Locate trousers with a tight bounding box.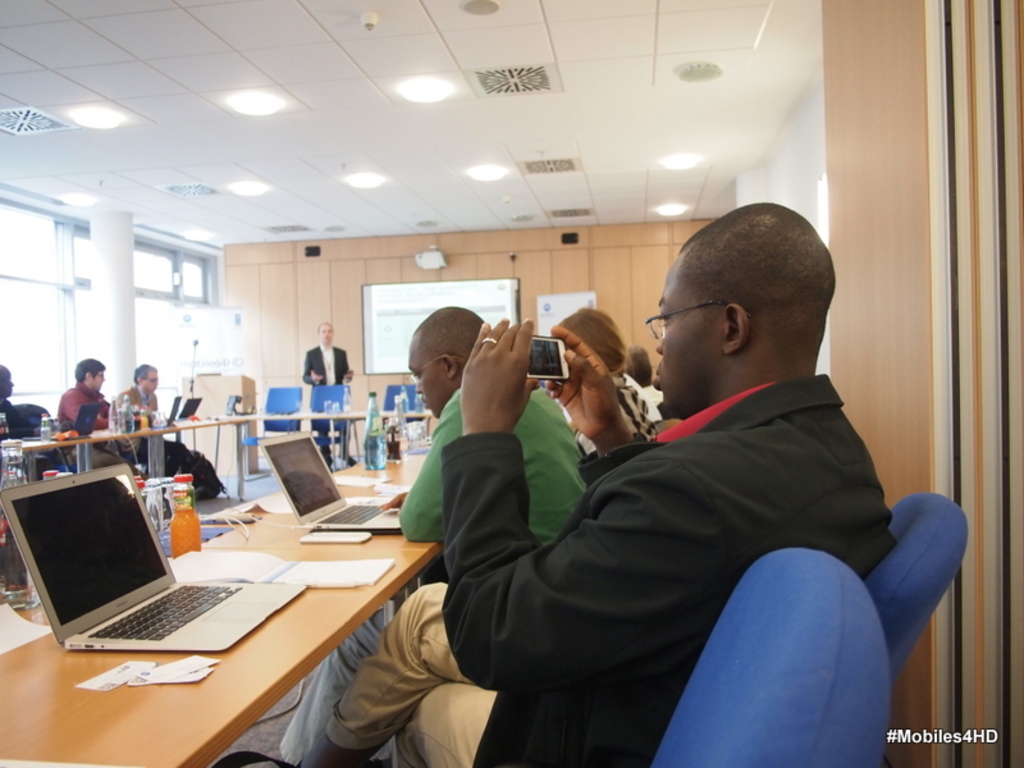
x1=319 y1=571 x2=498 y2=767.
